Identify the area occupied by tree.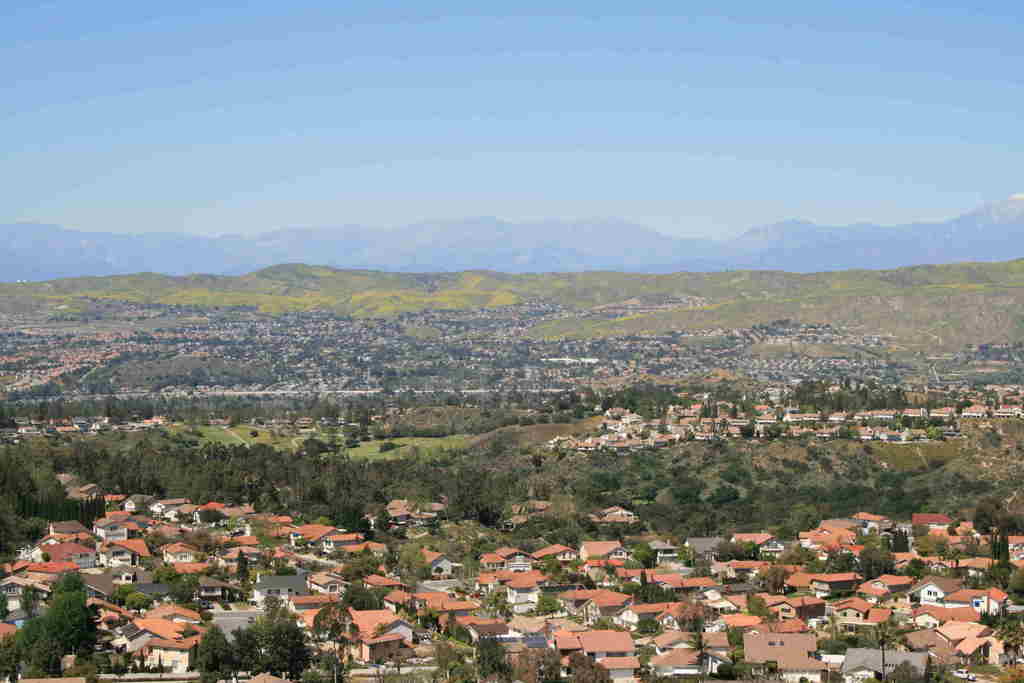
Area: l=0, t=502, r=28, b=553.
